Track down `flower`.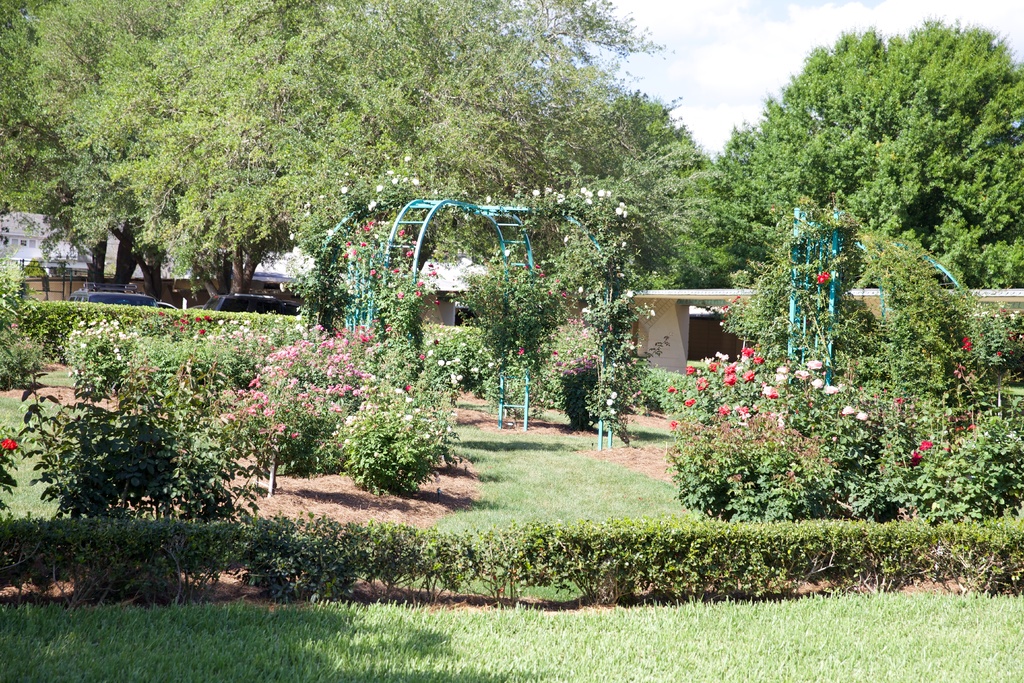
Tracked to 966,420,982,429.
